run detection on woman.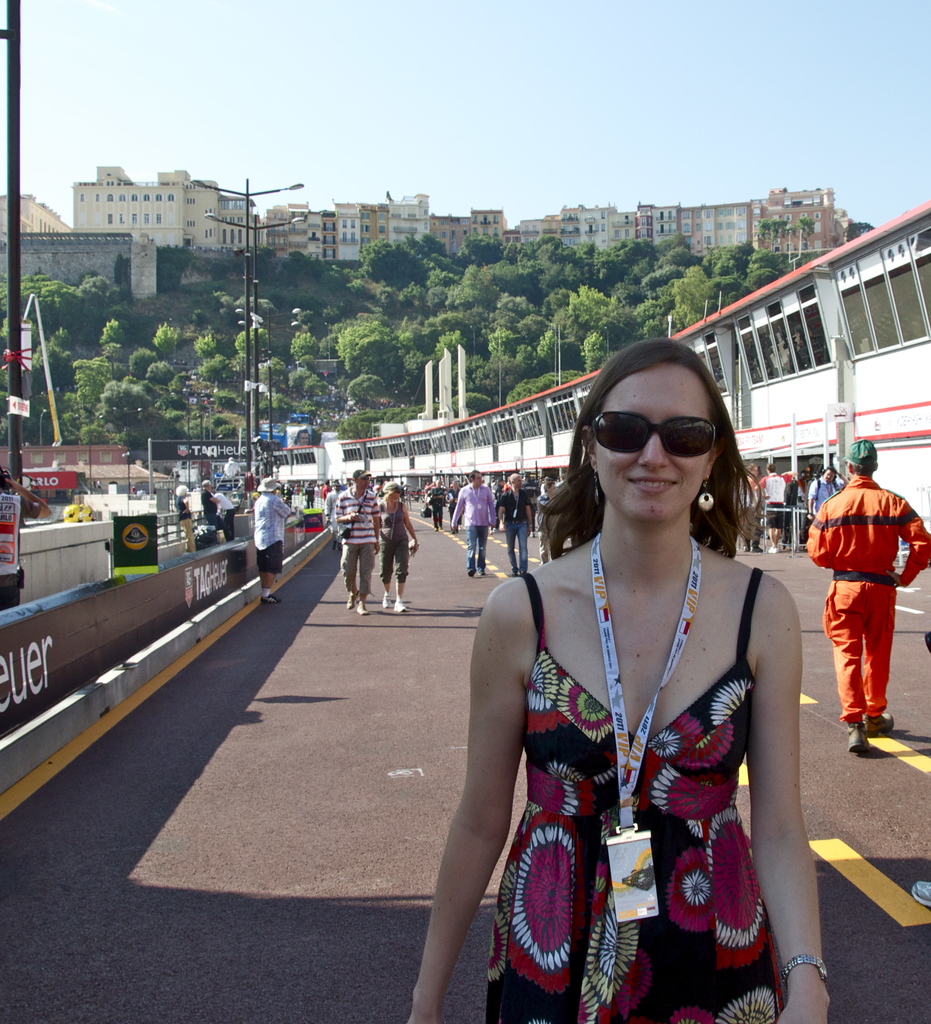
Result: l=402, t=336, r=829, b=1023.
